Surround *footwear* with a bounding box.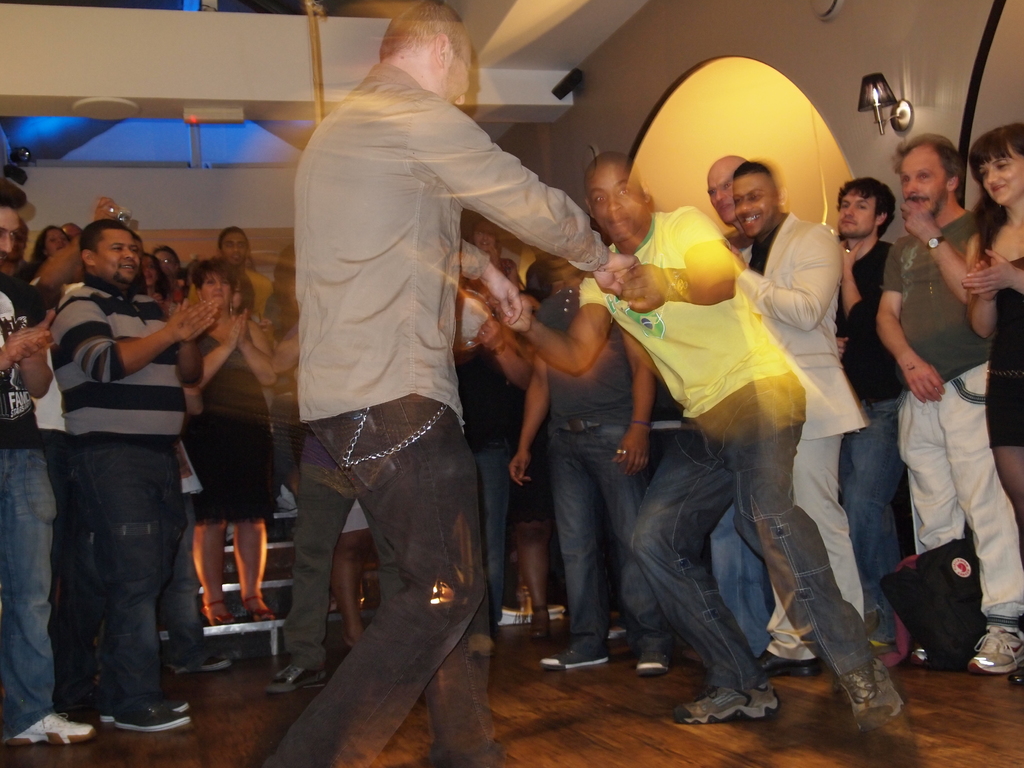
[left=266, top=665, right=332, bottom=696].
